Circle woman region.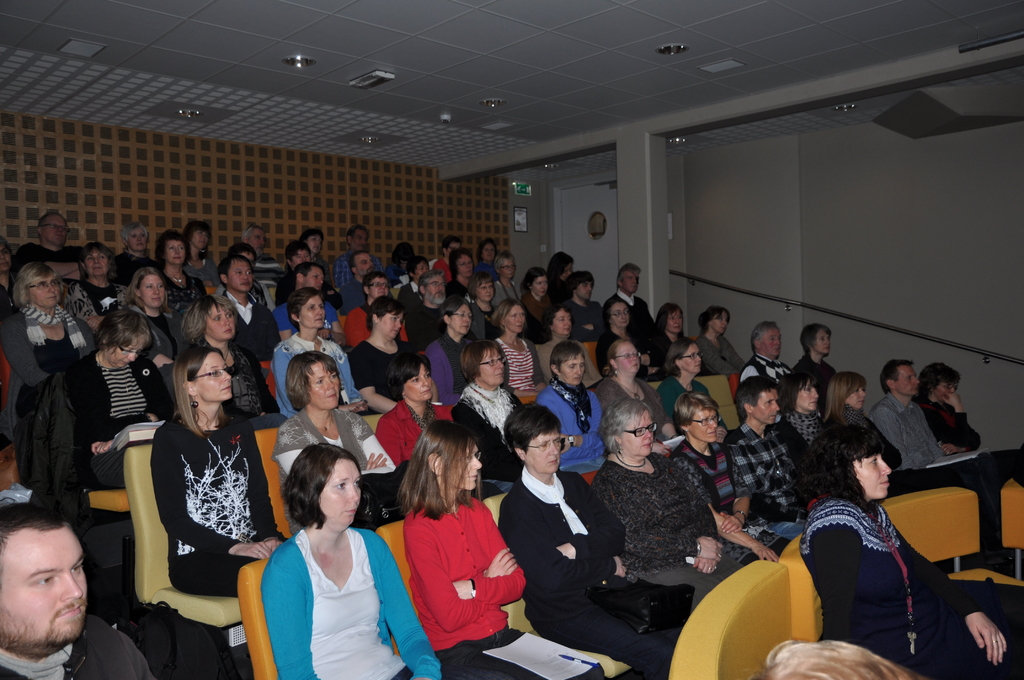
Region: BBox(695, 305, 750, 371).
